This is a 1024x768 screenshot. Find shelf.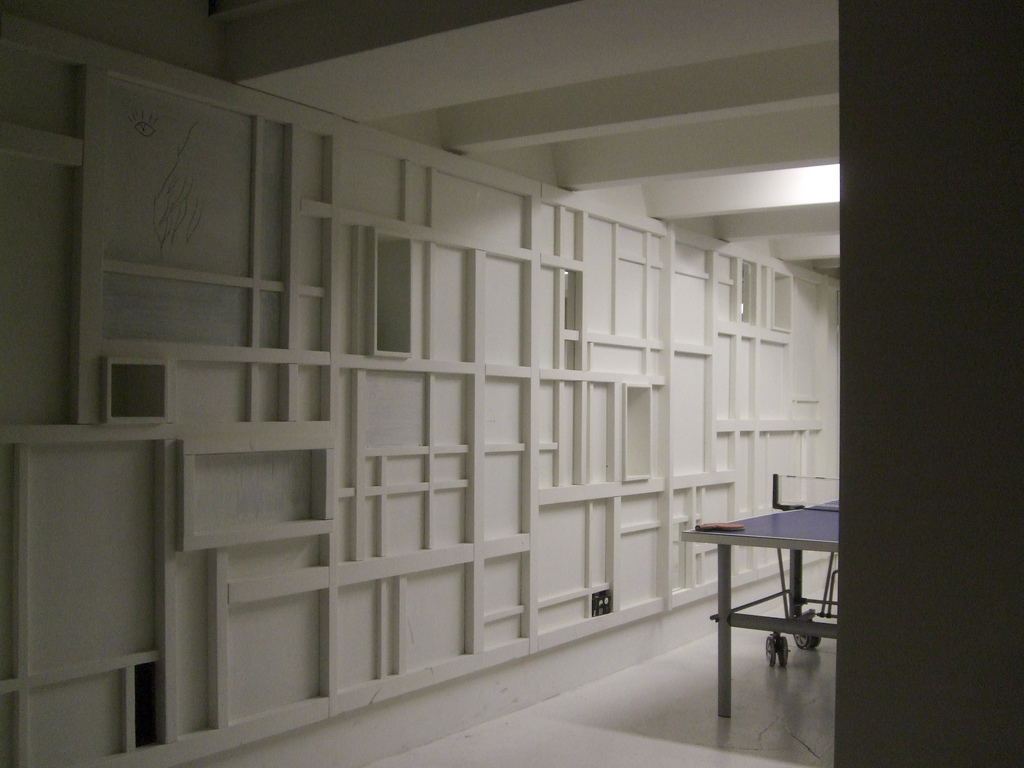
Bounding box: box=[97, 81, 259, 344].
